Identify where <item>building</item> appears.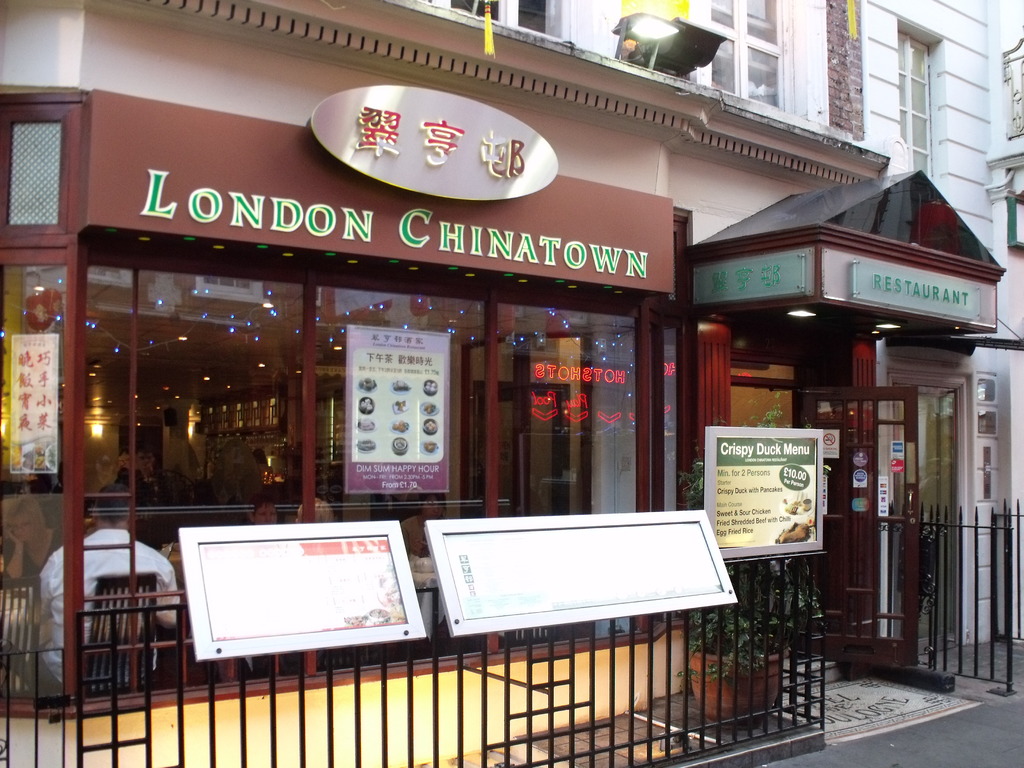
Appears at <bbox>0, 0, 1023, 767</bbox>.
